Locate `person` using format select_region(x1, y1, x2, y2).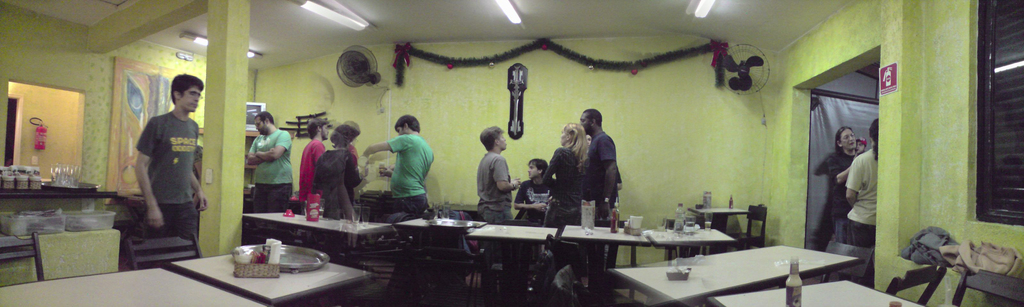
select_region(313, 120, 363, 224).
